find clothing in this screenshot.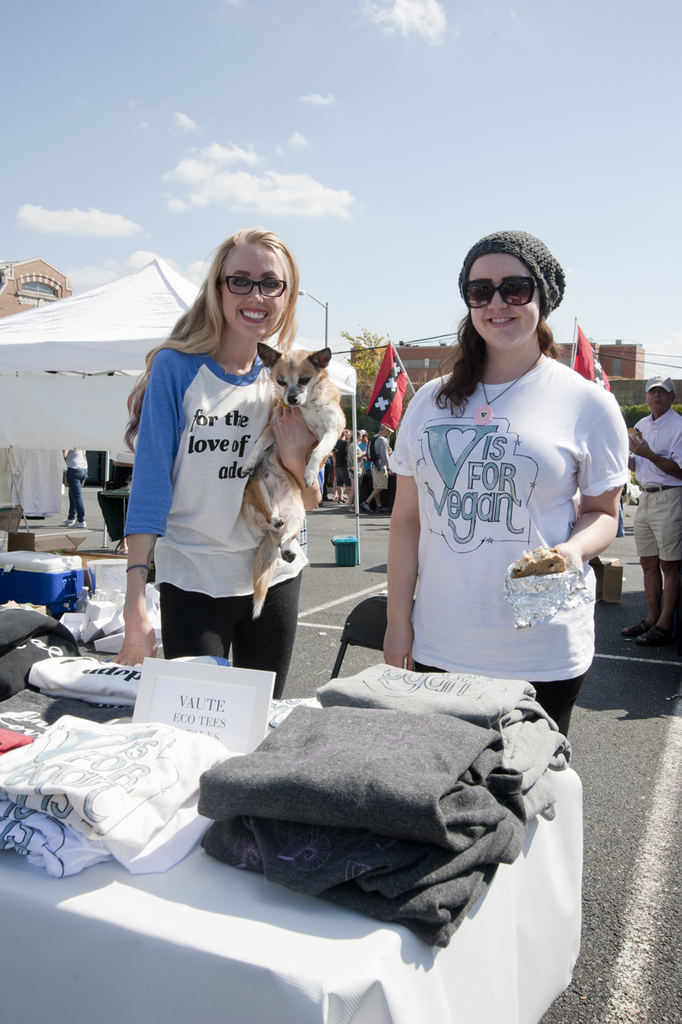
The bounding box for clothing is <box>388,350,627,741</box>.
